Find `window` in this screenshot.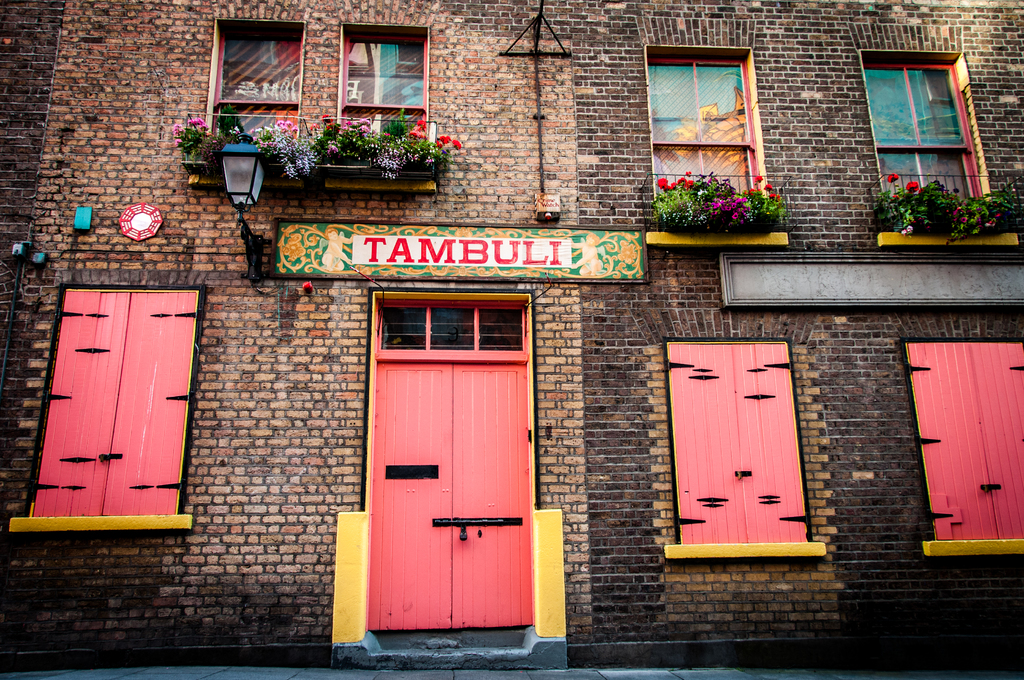
The bounding box for `window` is {"left": 665, "top": 28, "right": 780, "bottom": 229}.
